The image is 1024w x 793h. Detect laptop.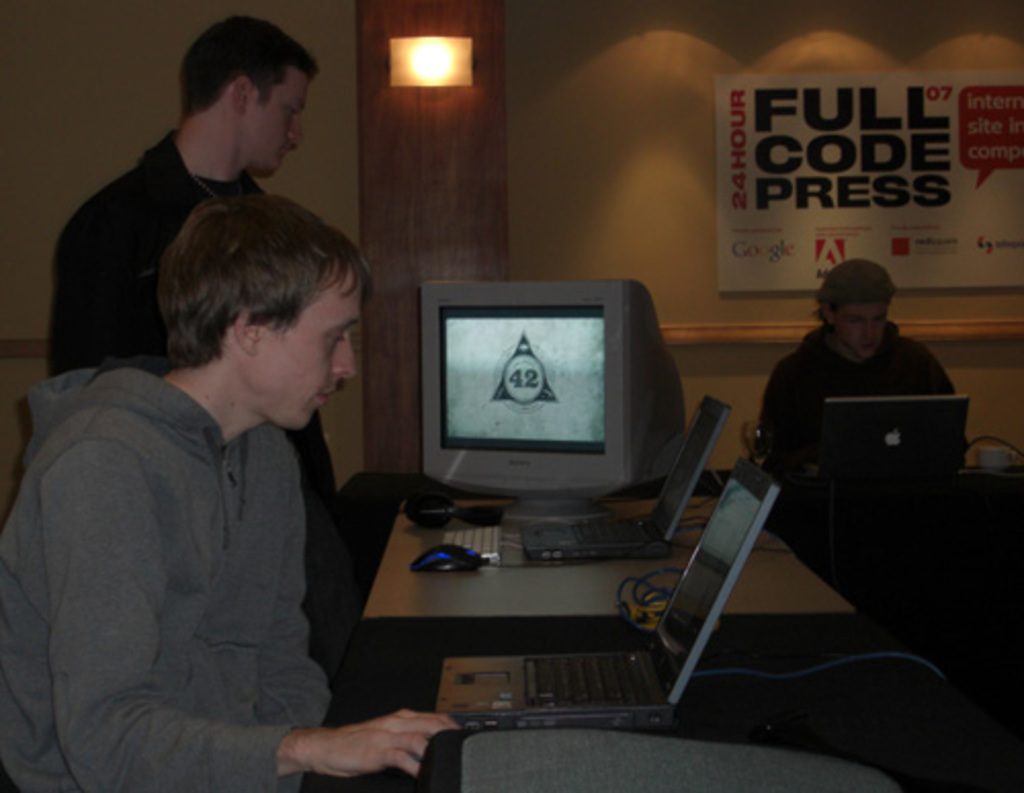
Detection: (522, 395, 729, 559).
